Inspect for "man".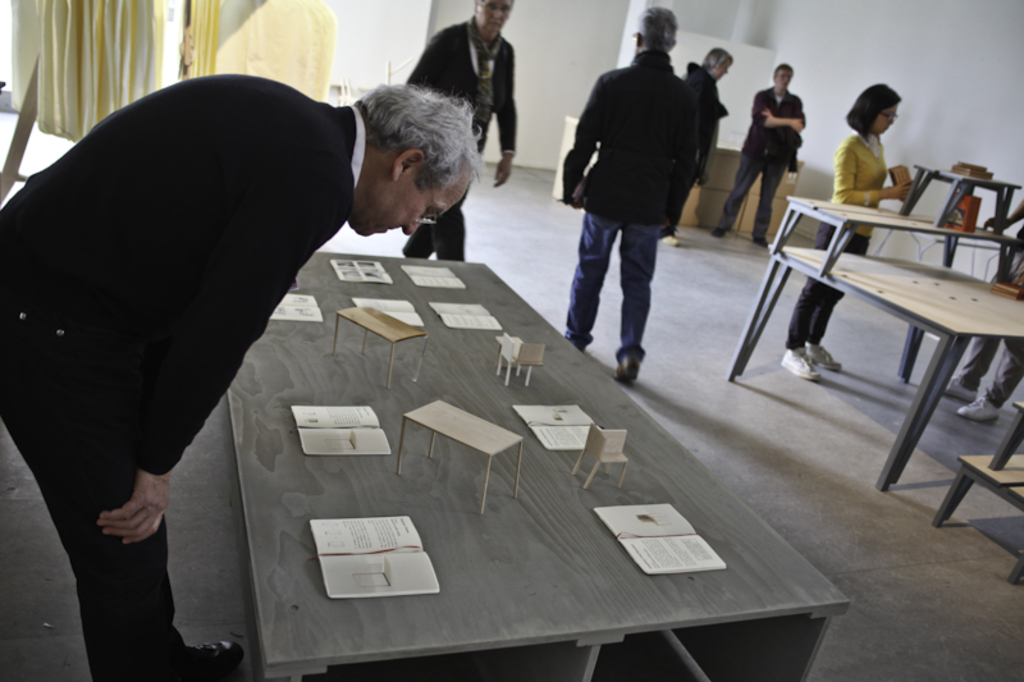
Inspection: (713,61,812,242).
